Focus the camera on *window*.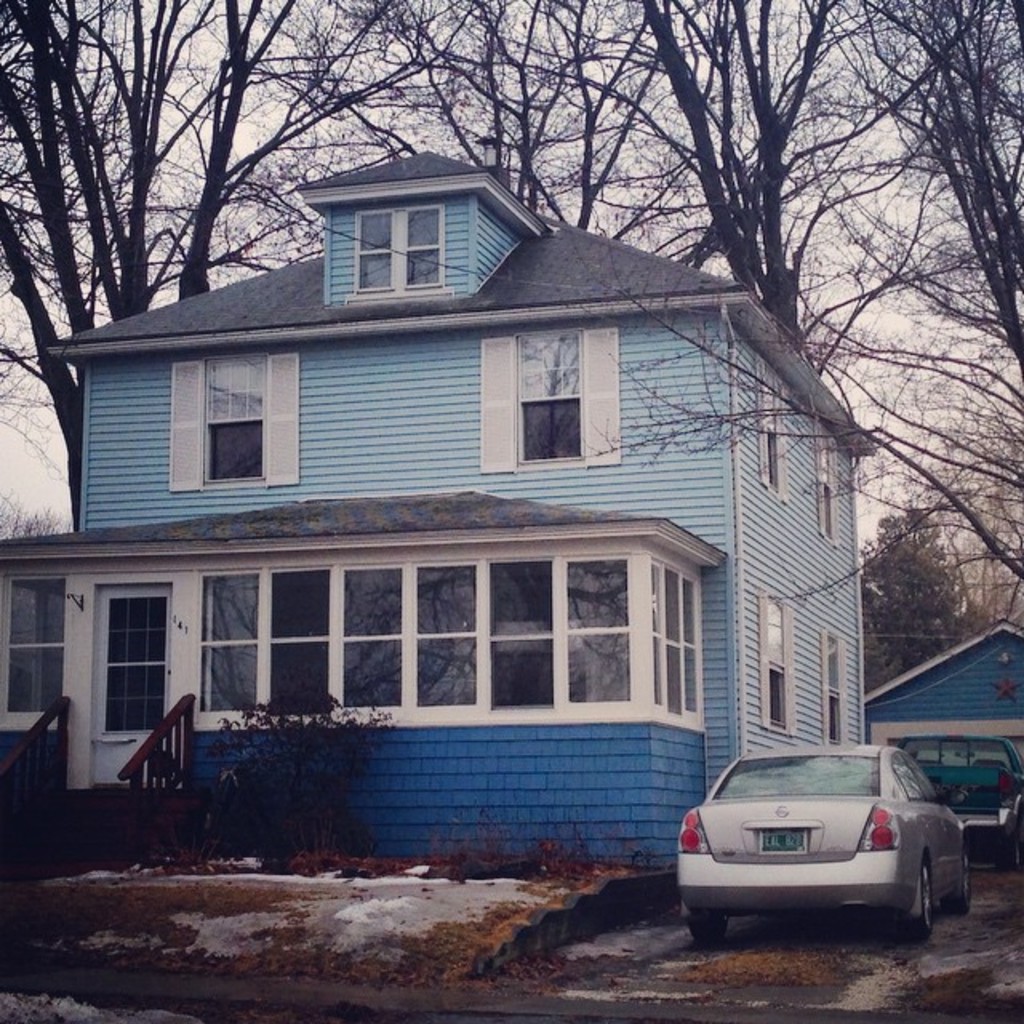
Focus region: {"left": 195, "top": 571, "right": 261, "bottom": 710}.
